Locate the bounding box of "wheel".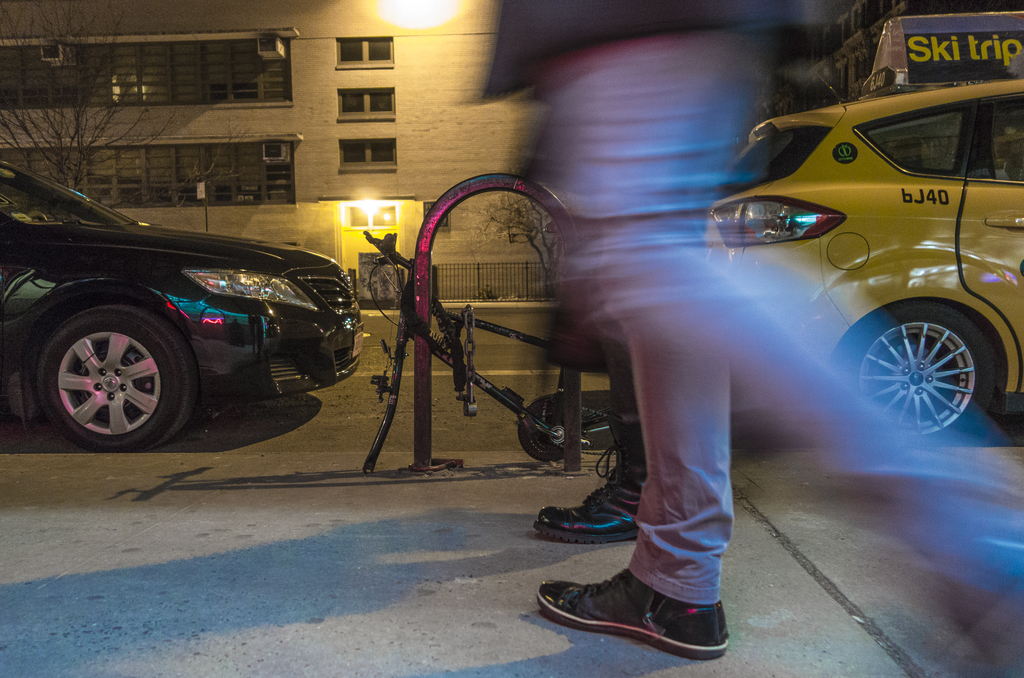
Bounding box: x1=836, y1=305, x2=996, y2=449.
